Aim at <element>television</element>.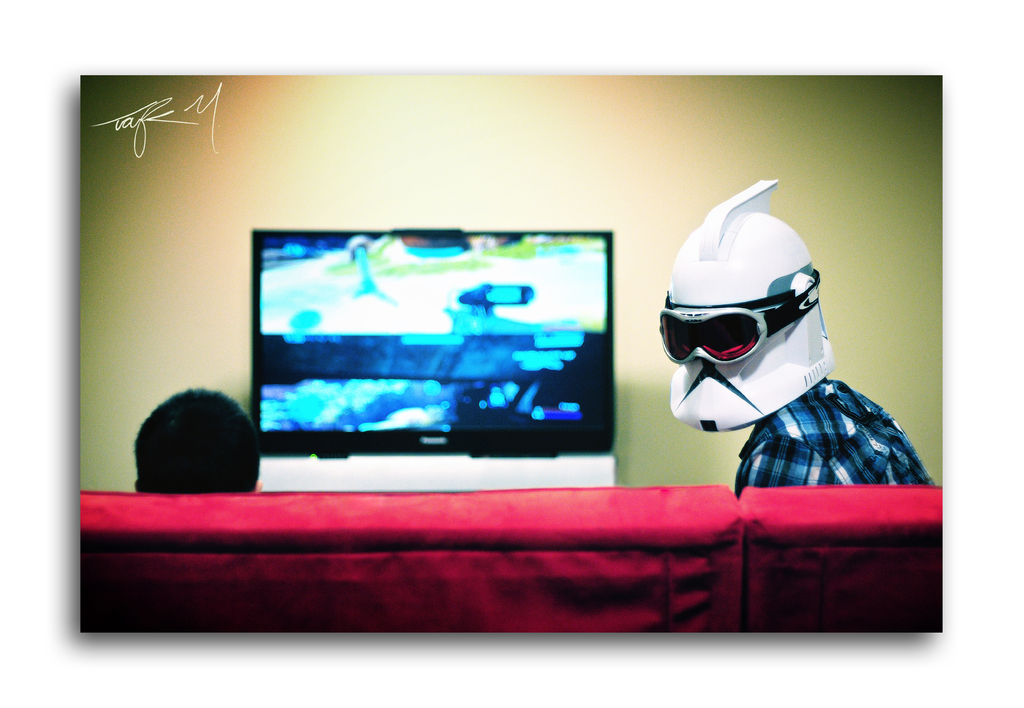
Aimed at 255 231 619 492.
